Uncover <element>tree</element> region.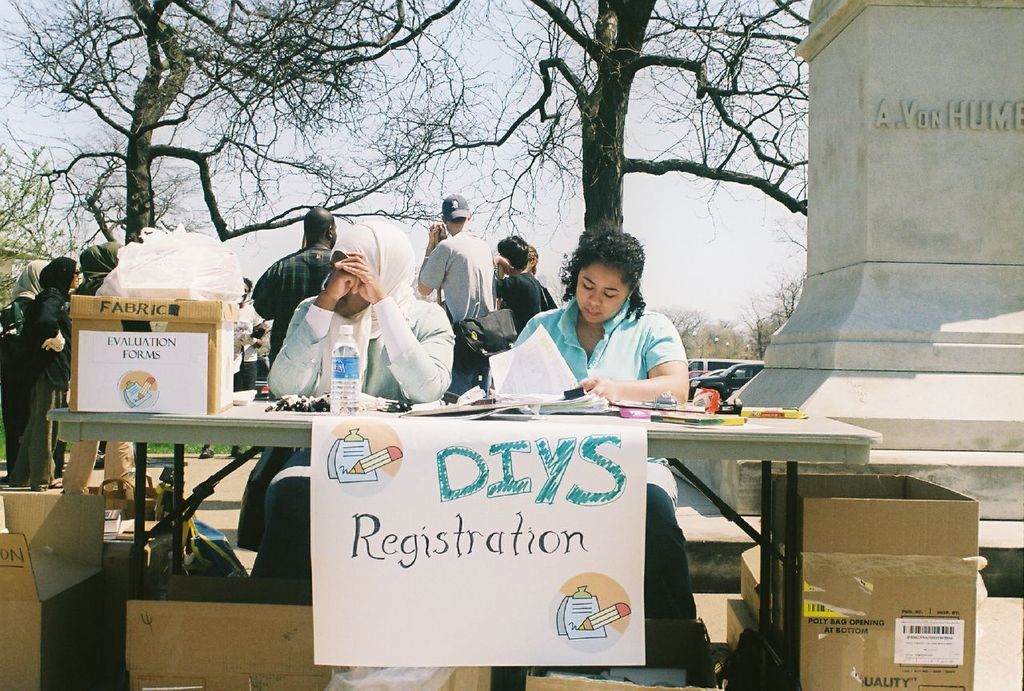
Uncovered: locate(650, 307, 705, 350).
